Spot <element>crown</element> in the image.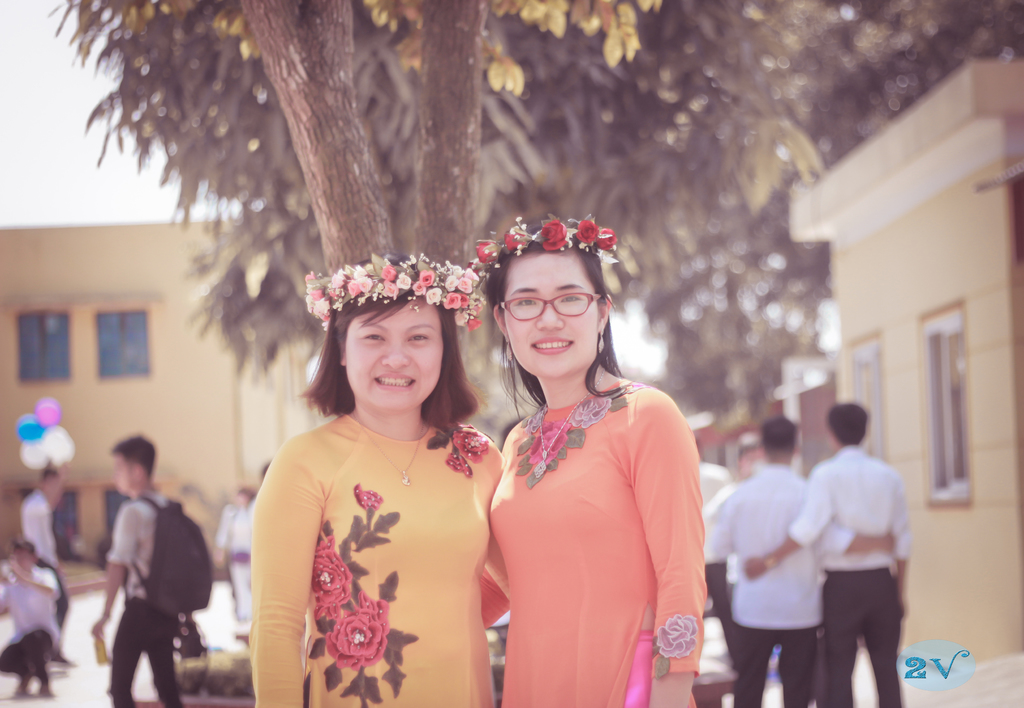
<element>crown</element> found at 303:250:478:325.
